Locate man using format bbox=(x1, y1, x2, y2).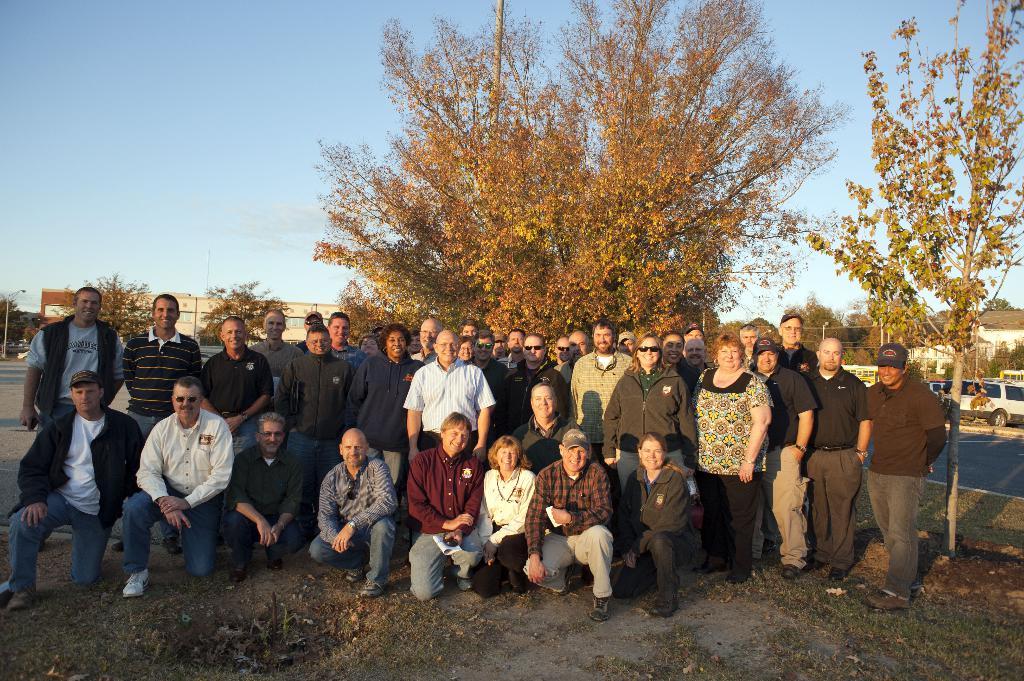
bbox=(684, 321, 706, 347).
